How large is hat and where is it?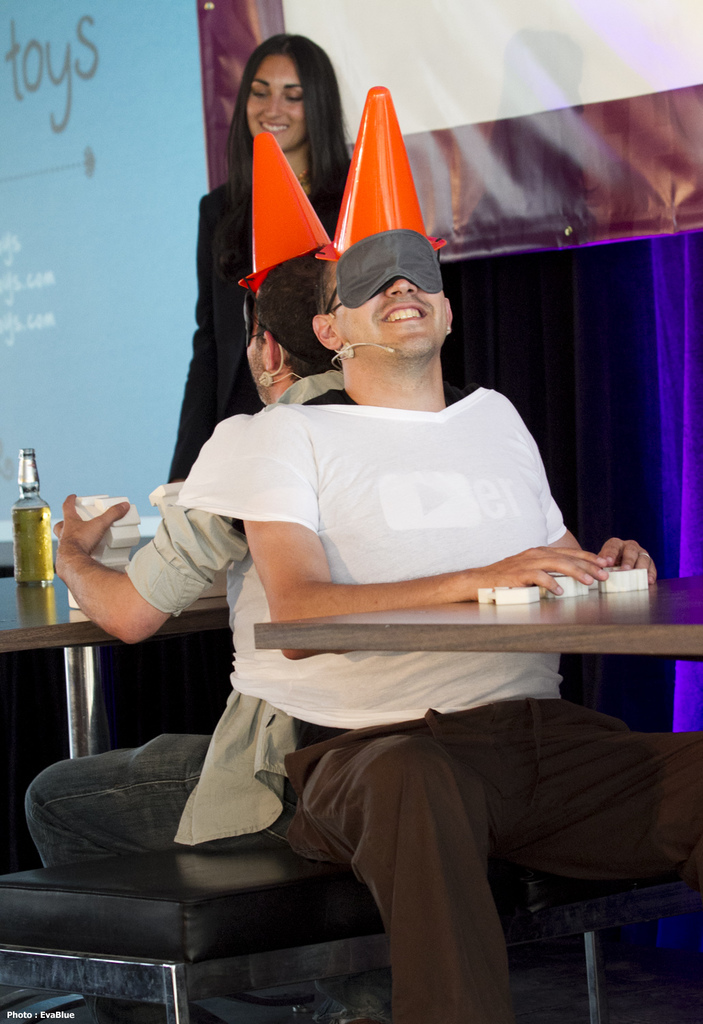
Bounding box: box(338, 228, 441, 305).
